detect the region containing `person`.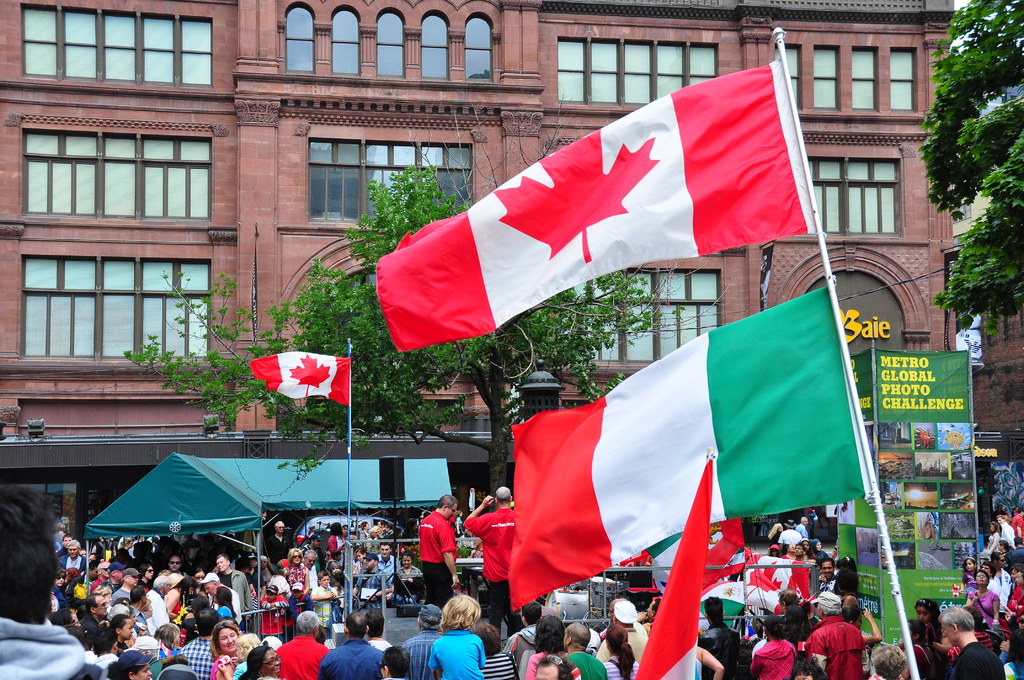
region(535, 656, 570, 679).
